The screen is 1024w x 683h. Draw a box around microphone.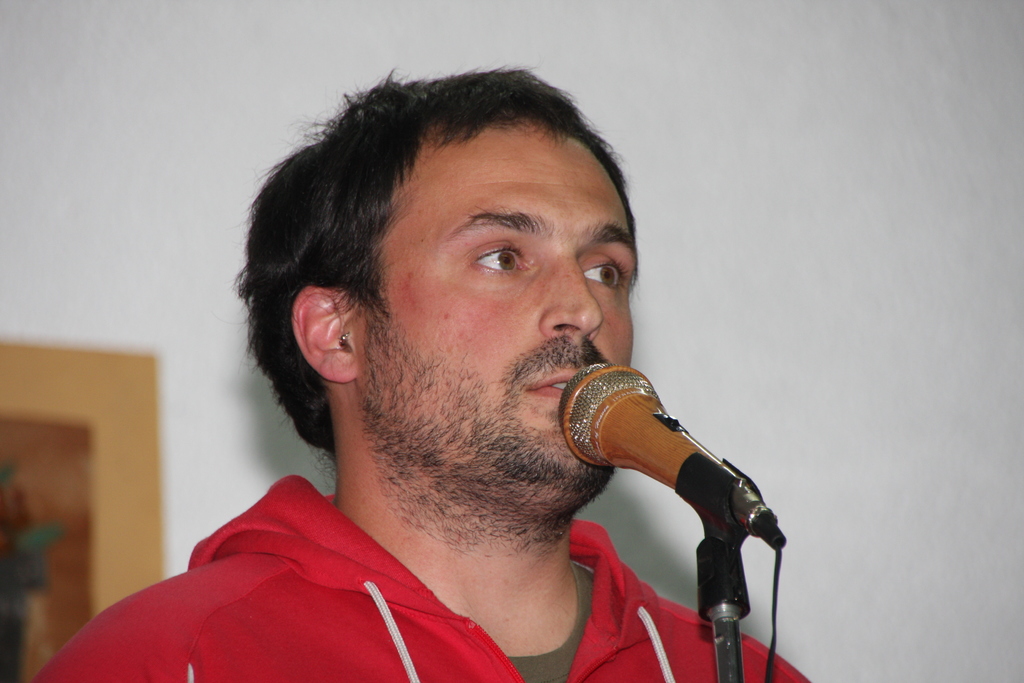
(554, 353, 791, 556).
